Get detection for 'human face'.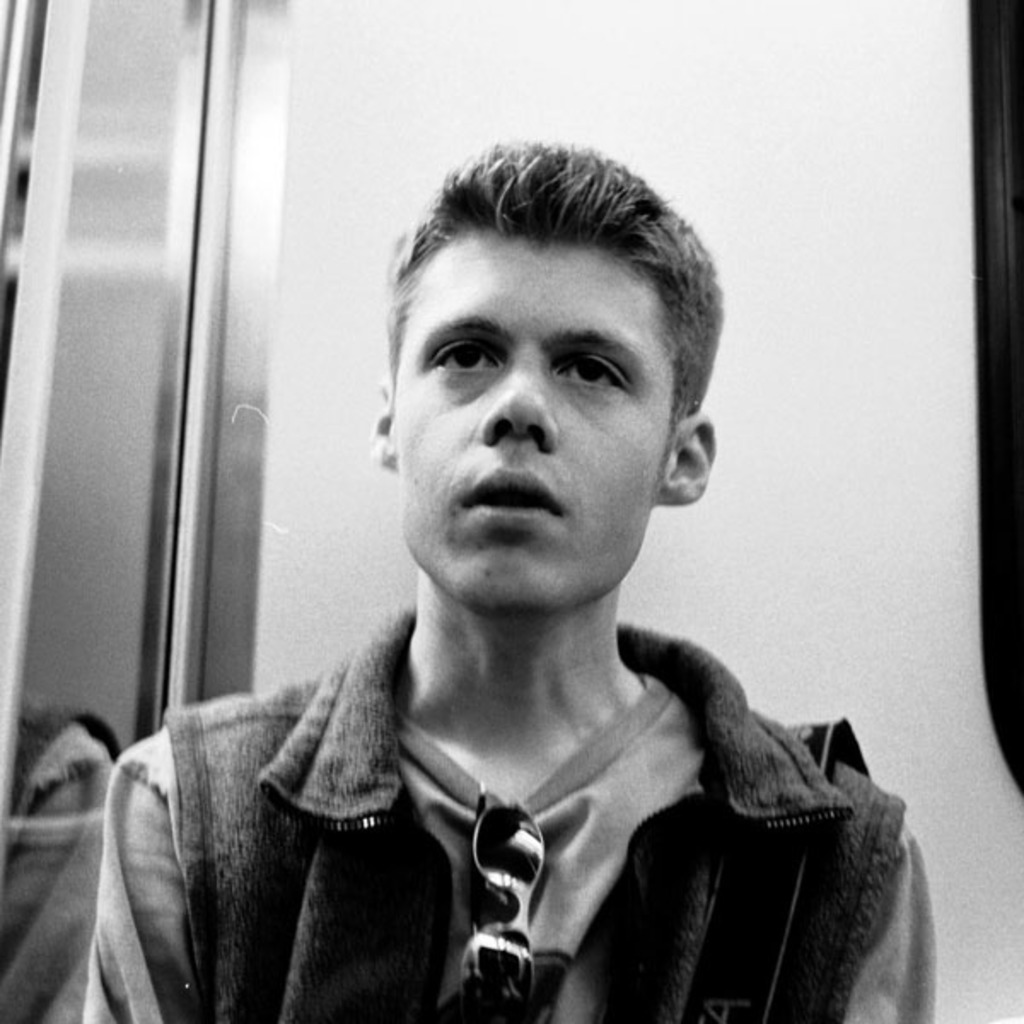
Detection: box=[398, 234, 669, 602].
